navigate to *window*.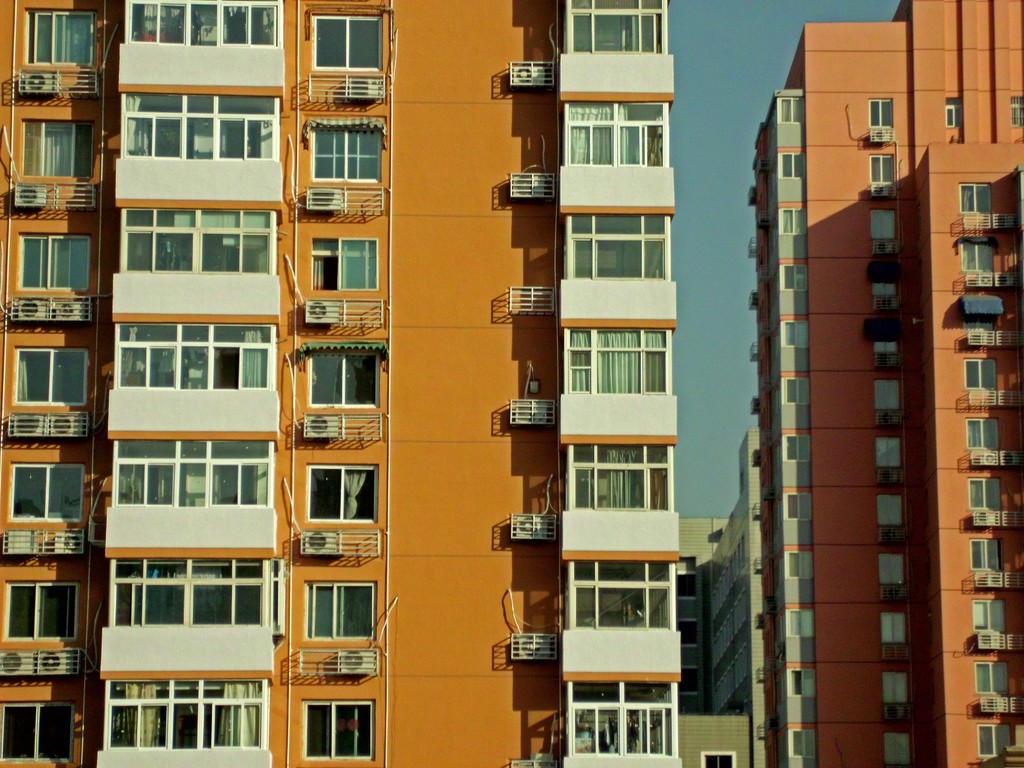
Navigation target: pyautogui.locateOnScreen(284, 576, 374, 665).
